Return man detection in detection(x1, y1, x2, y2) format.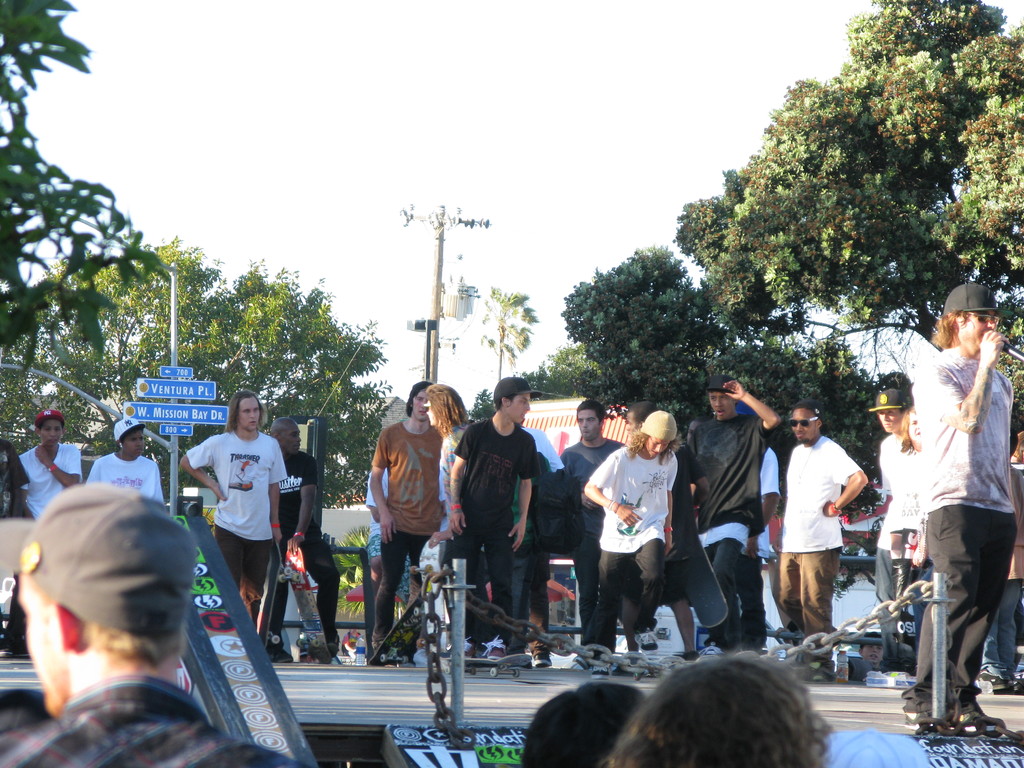
detection(269, 412, 340, 668).
